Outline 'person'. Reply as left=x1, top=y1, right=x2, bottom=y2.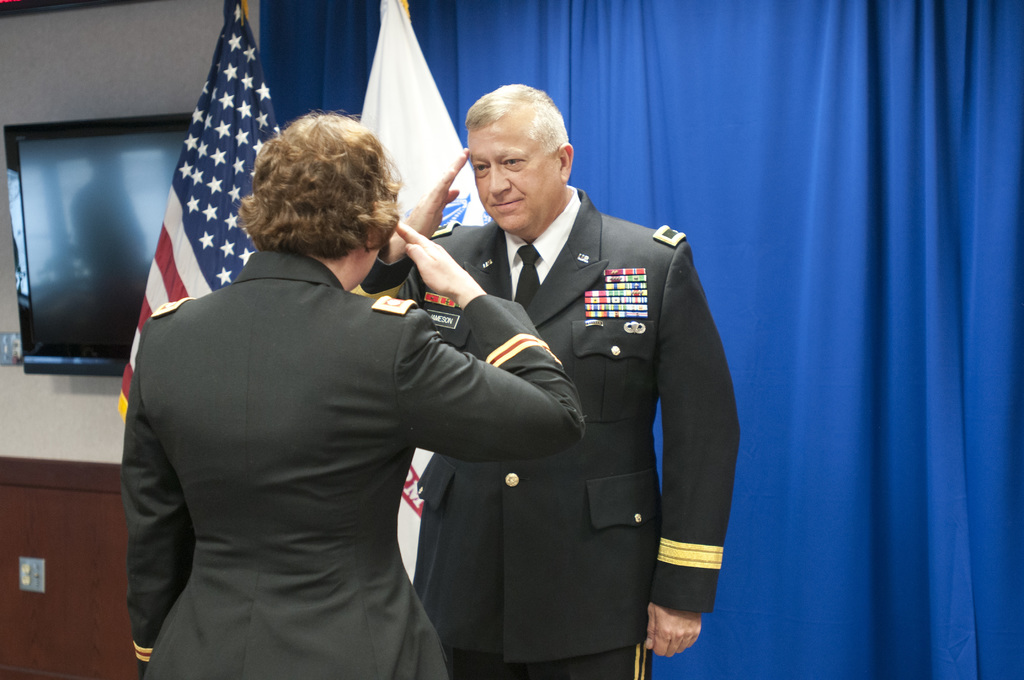
left=342, top=77, right=745, bottom=679.
